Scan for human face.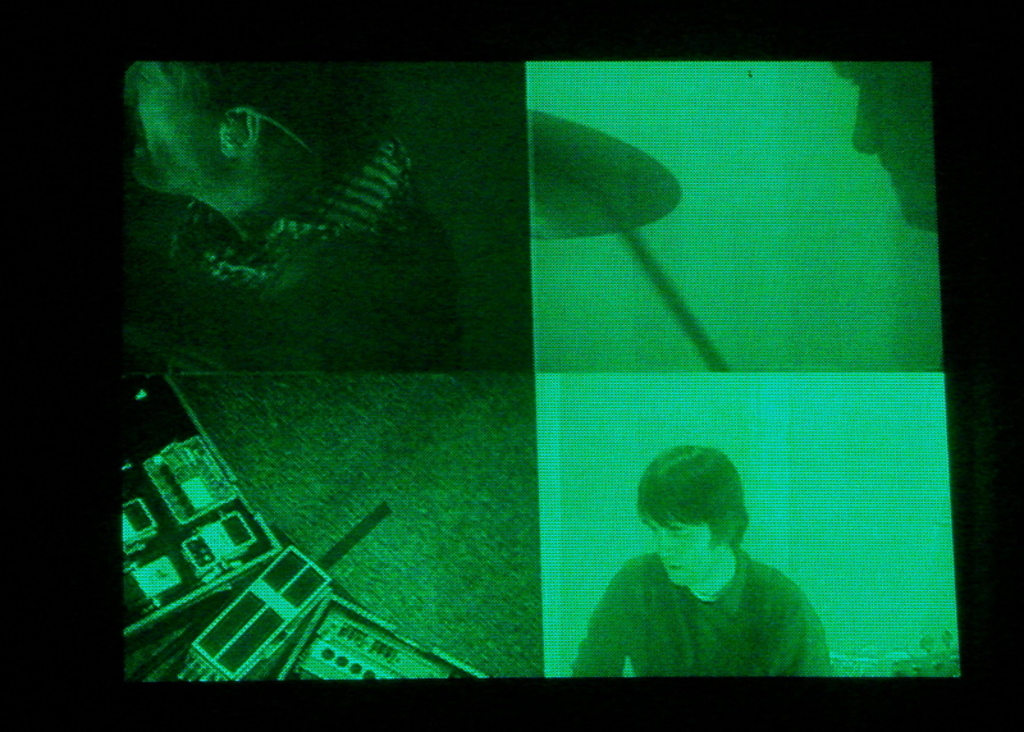
Scan result: (123,59,224,193).
